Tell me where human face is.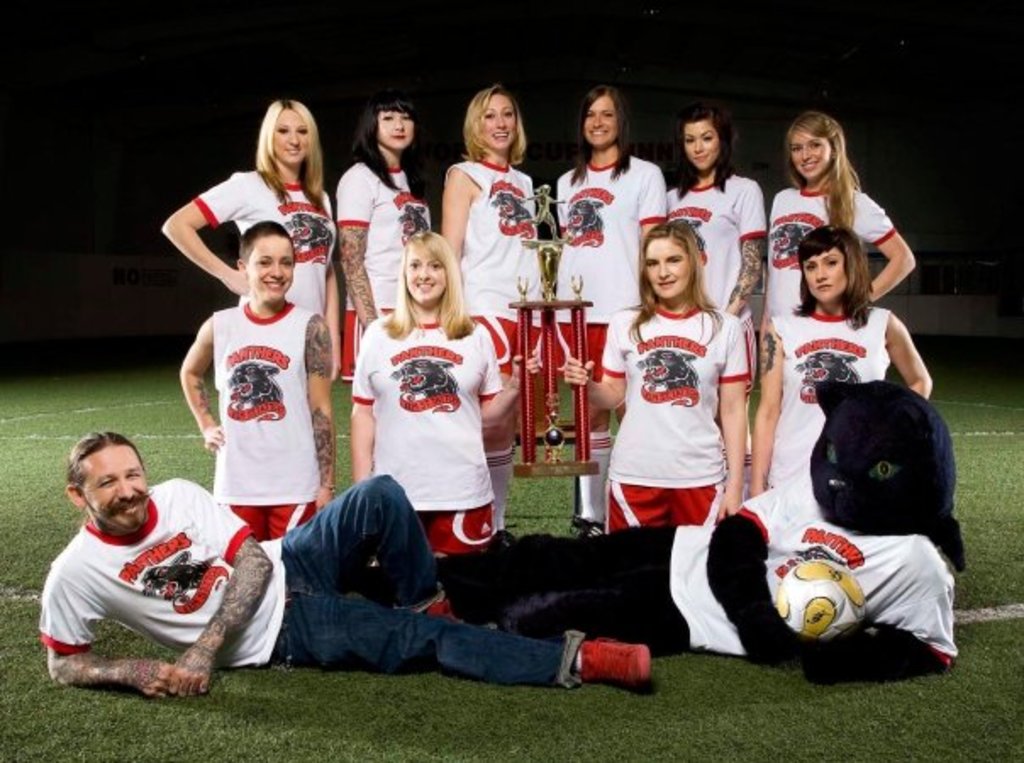
human face is at <bbox>797, 129, 834, 185</bbox>.
